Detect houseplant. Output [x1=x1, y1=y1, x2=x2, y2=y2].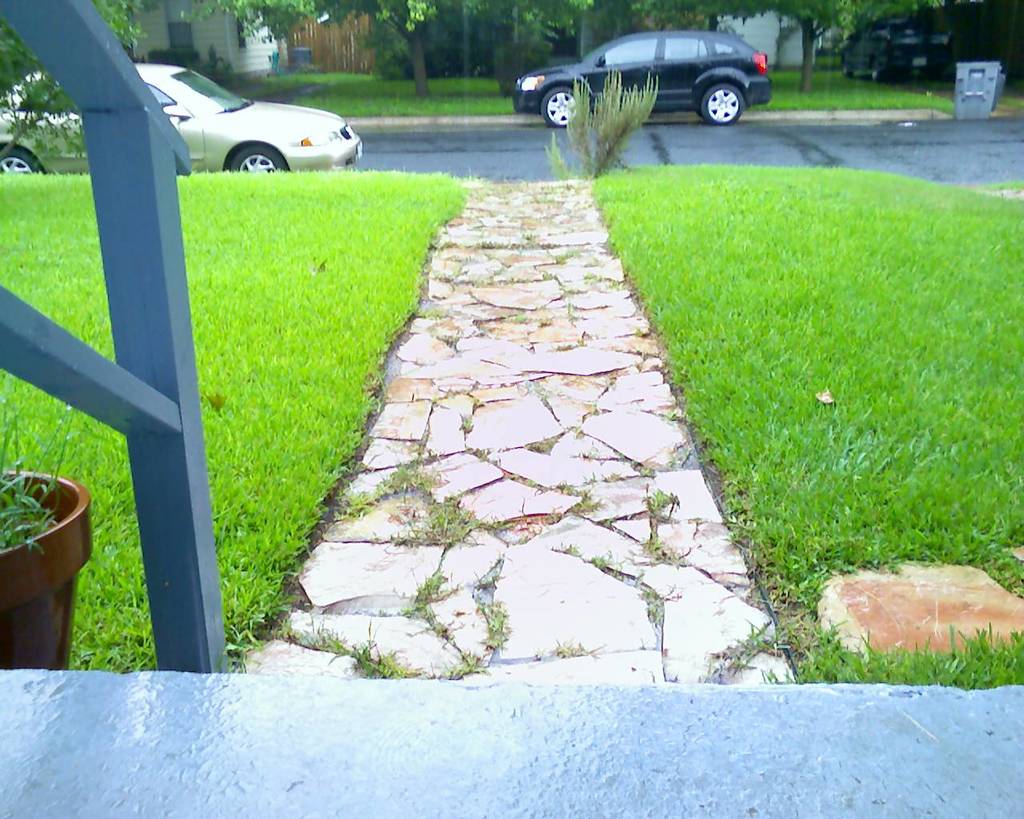
[x1=0, y1=398, x2=99, y2=670].
